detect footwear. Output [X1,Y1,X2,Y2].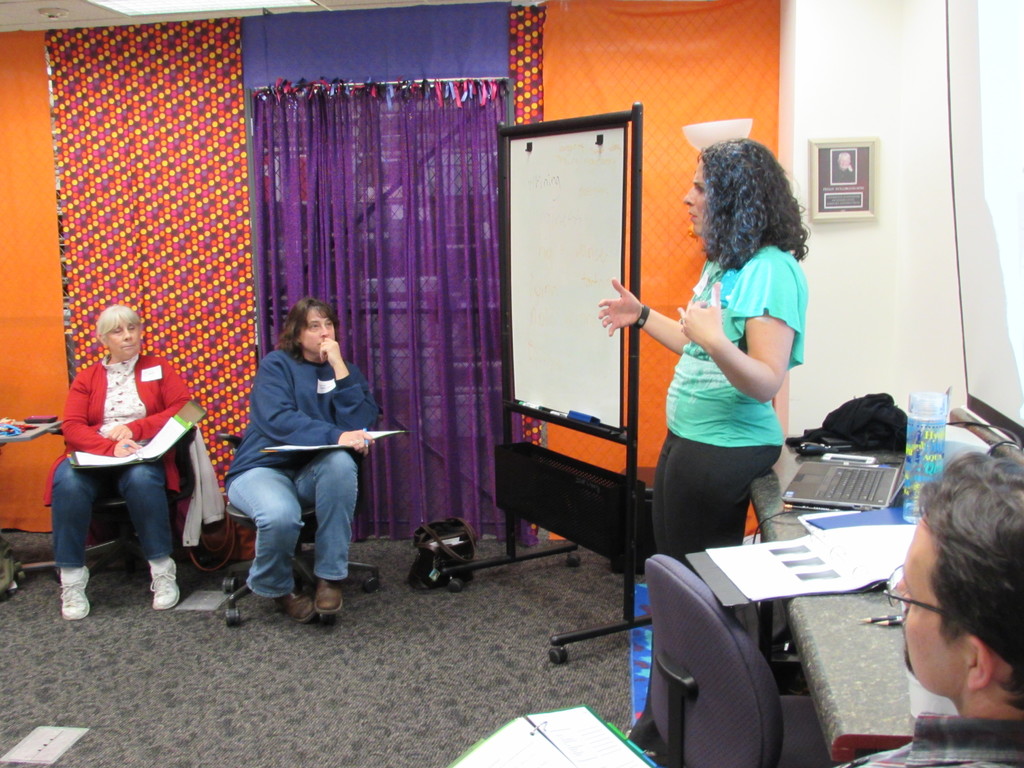
[54,559,94,619].
